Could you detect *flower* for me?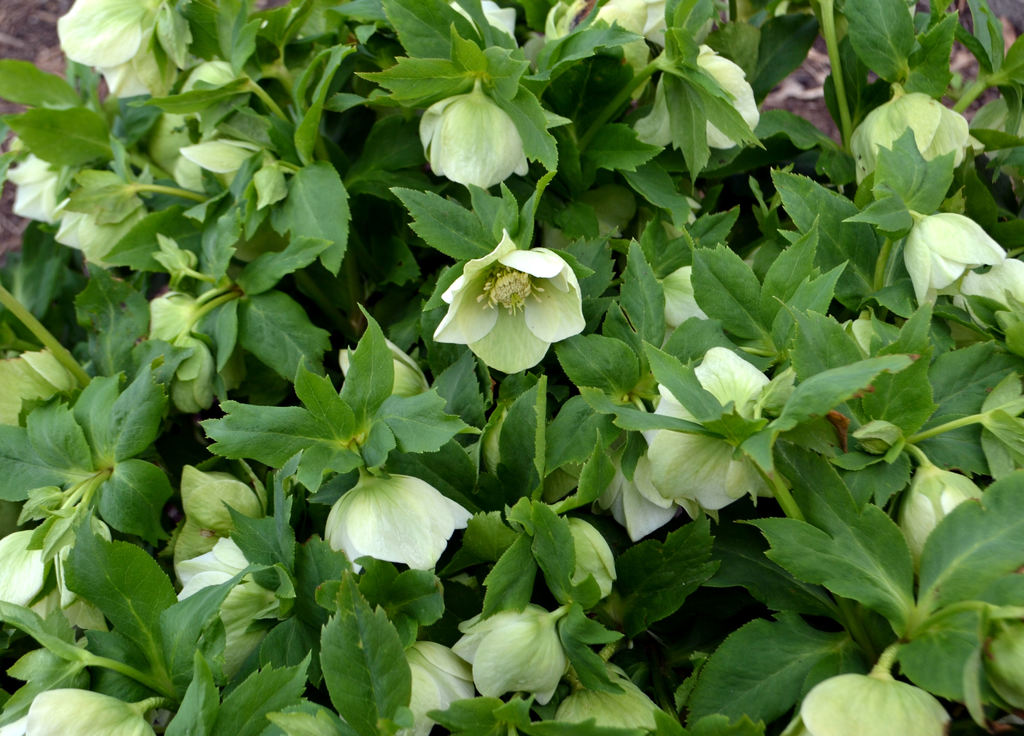
Detection result: bbox=(850, 91, 979, 190).
